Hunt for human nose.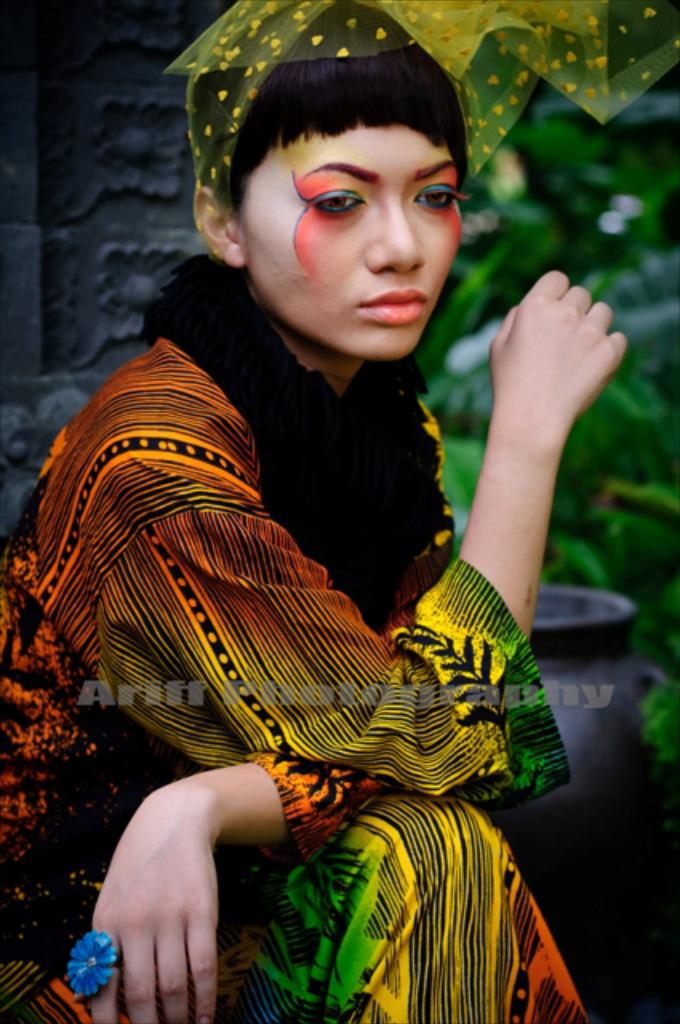
Hunted down at box=[368, 192, 424, 275].
